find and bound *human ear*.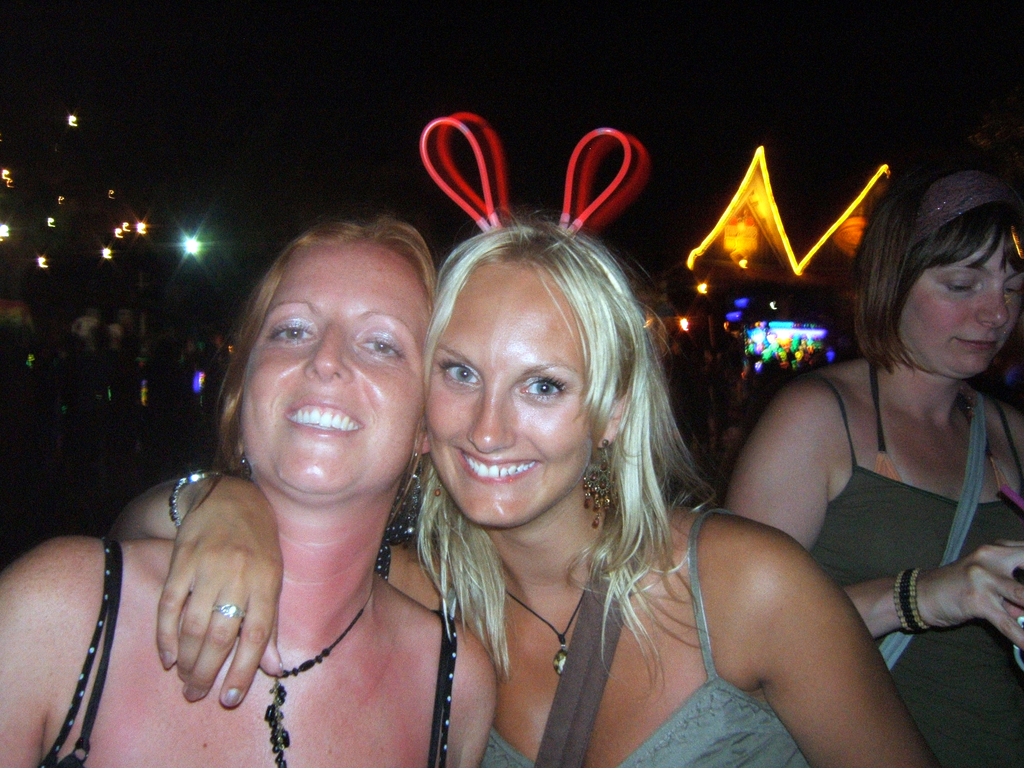
Bound: left=596, top=389, right=636, bottom=452.
